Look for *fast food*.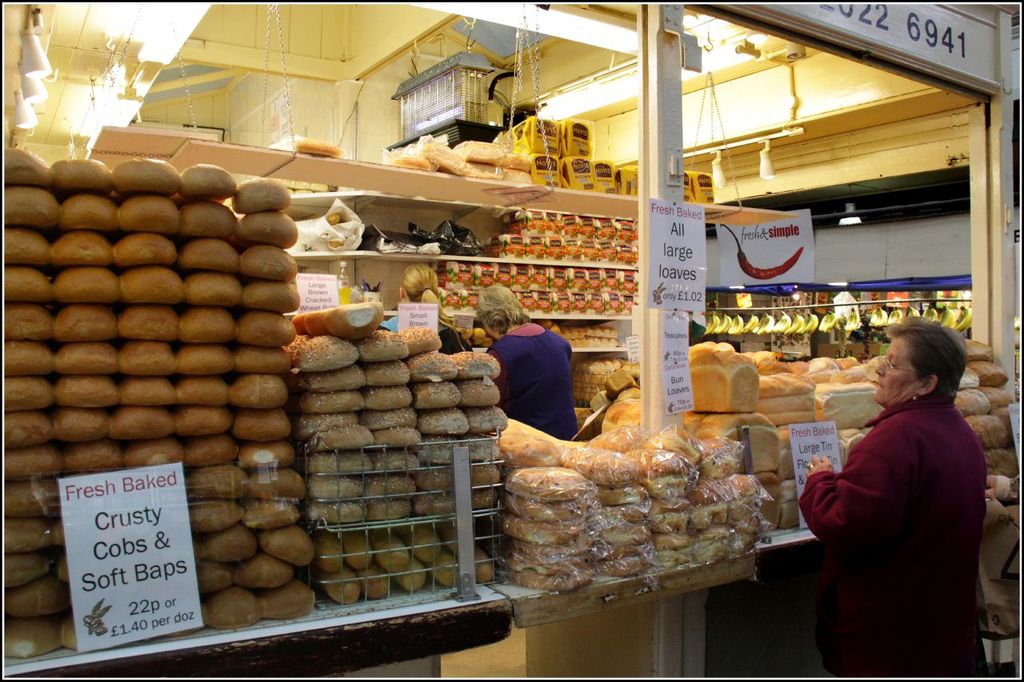
Found: x1=680 y1=167 x2=710 y2=200.
